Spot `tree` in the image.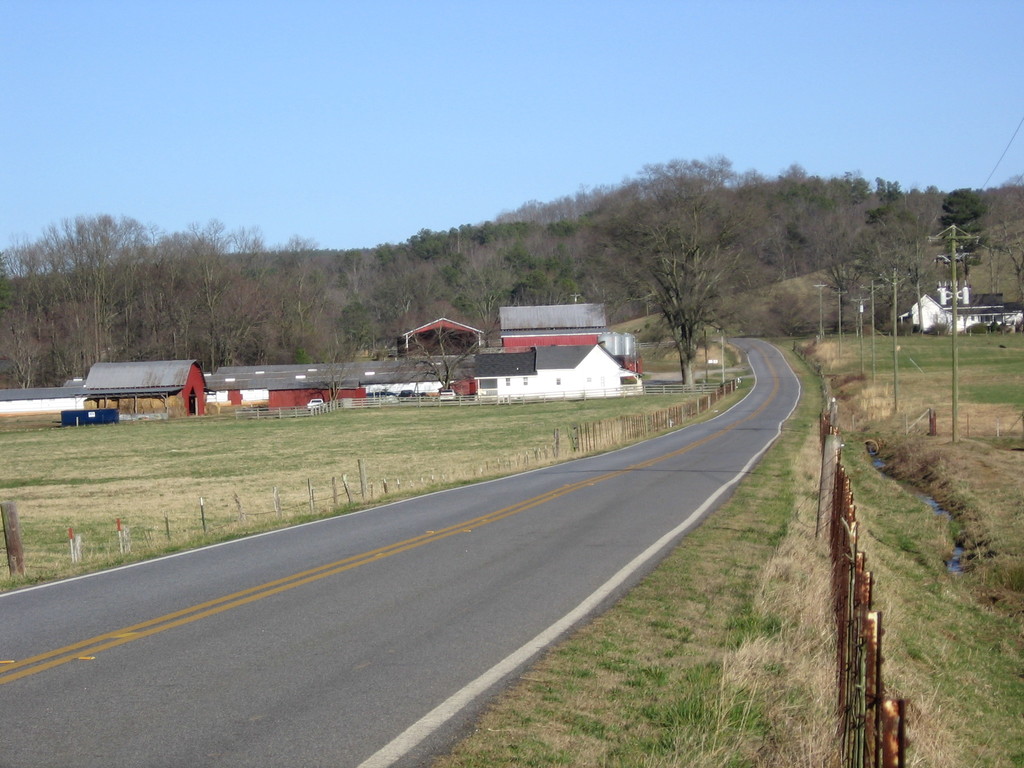
`tree` found at (753, 175, 1021, 299).
